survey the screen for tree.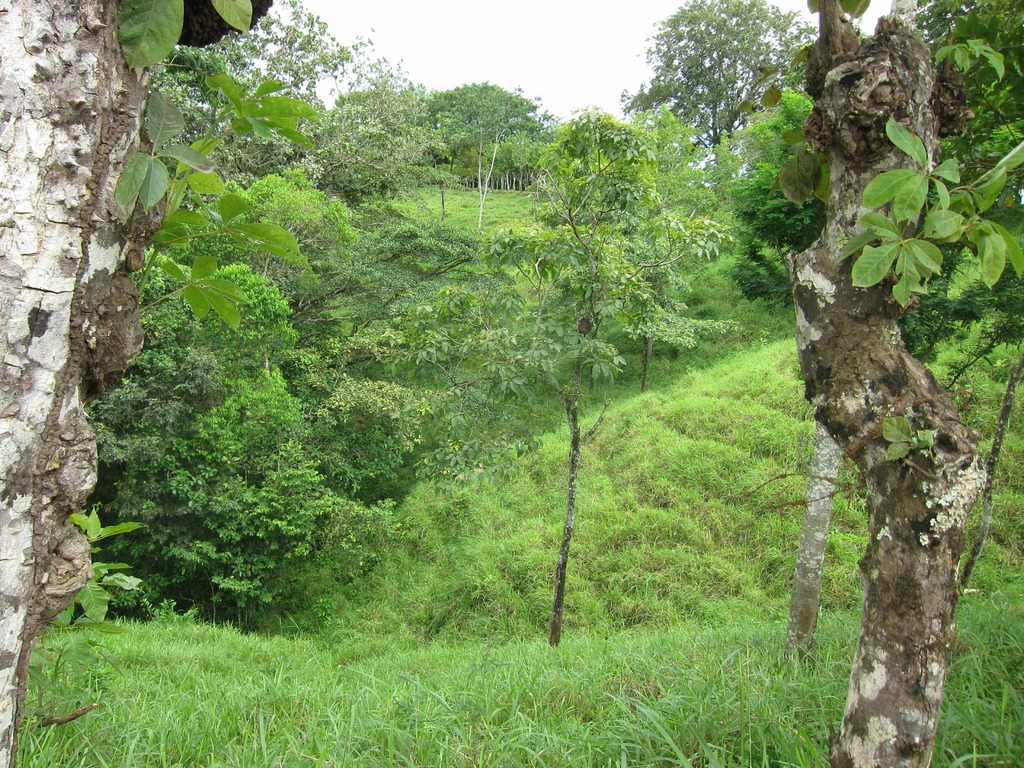
Survey found: left=0, top=0, right=325, bottom=765.
